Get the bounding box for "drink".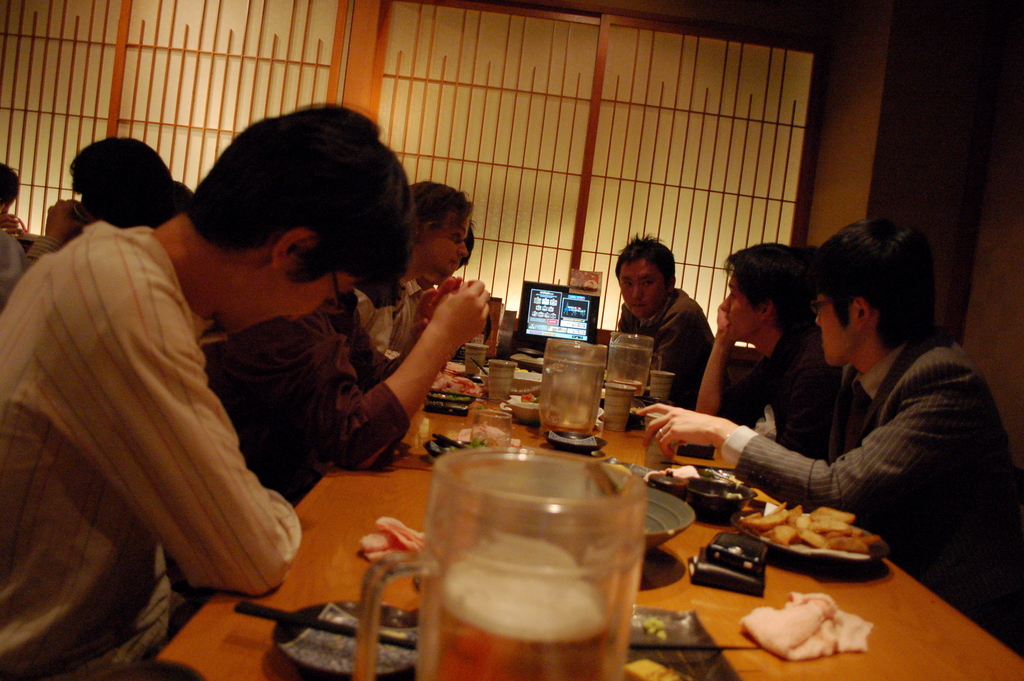
Rect(419, 555, 637, 680).
